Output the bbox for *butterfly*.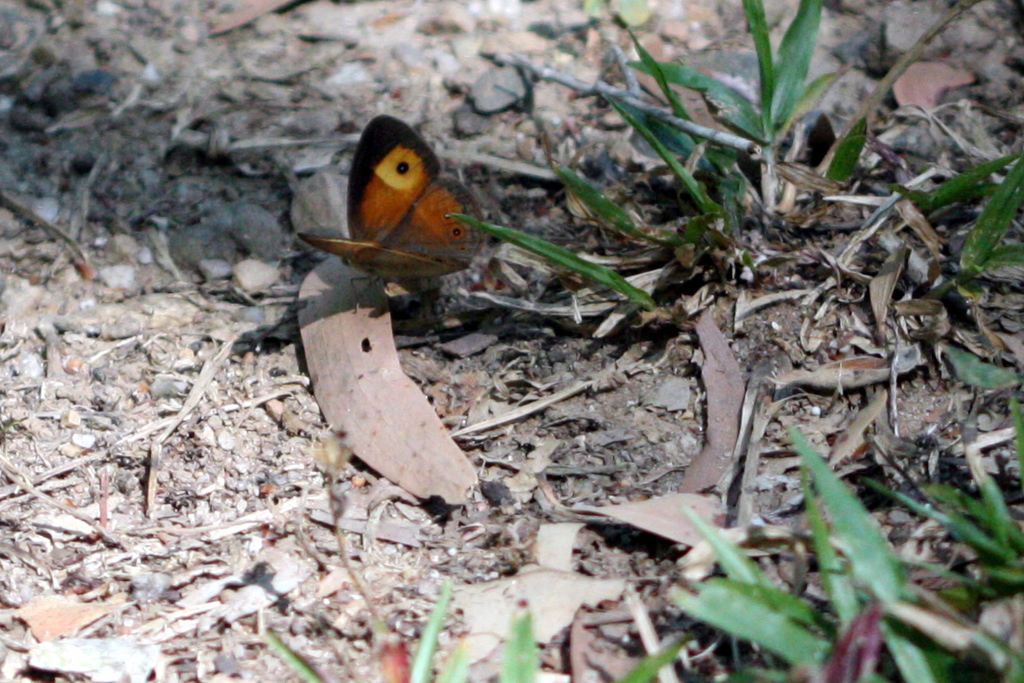
307, 102, 474, 304.
